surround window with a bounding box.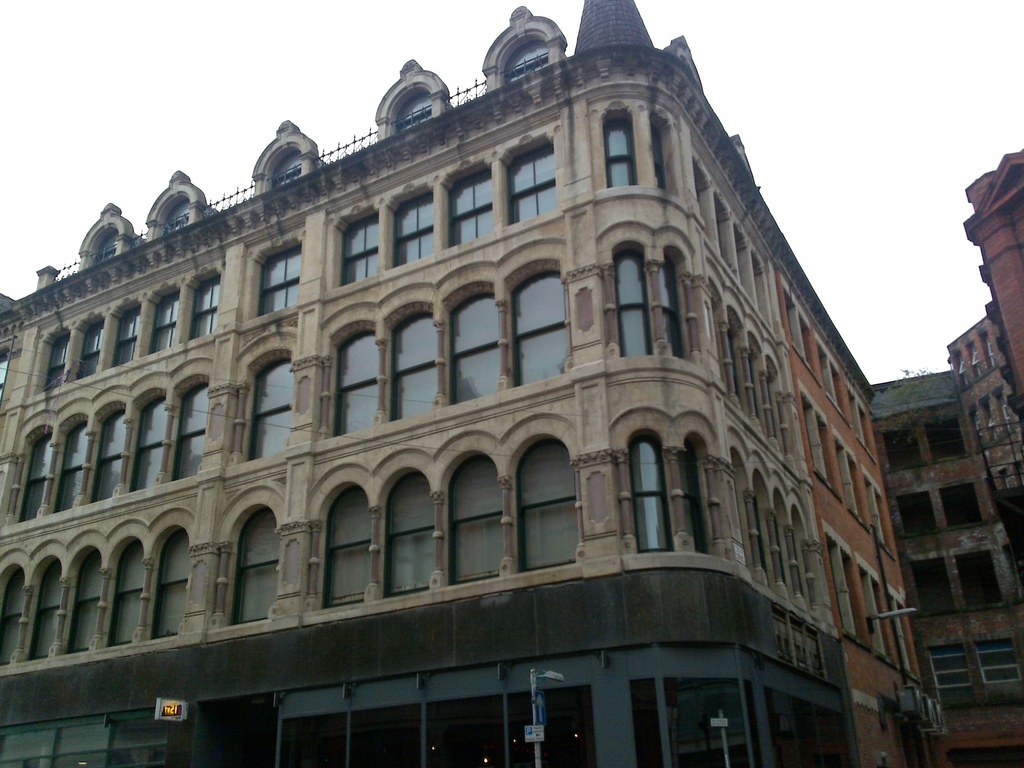
<bbox>173, 384, 204, 482</bbox>.
